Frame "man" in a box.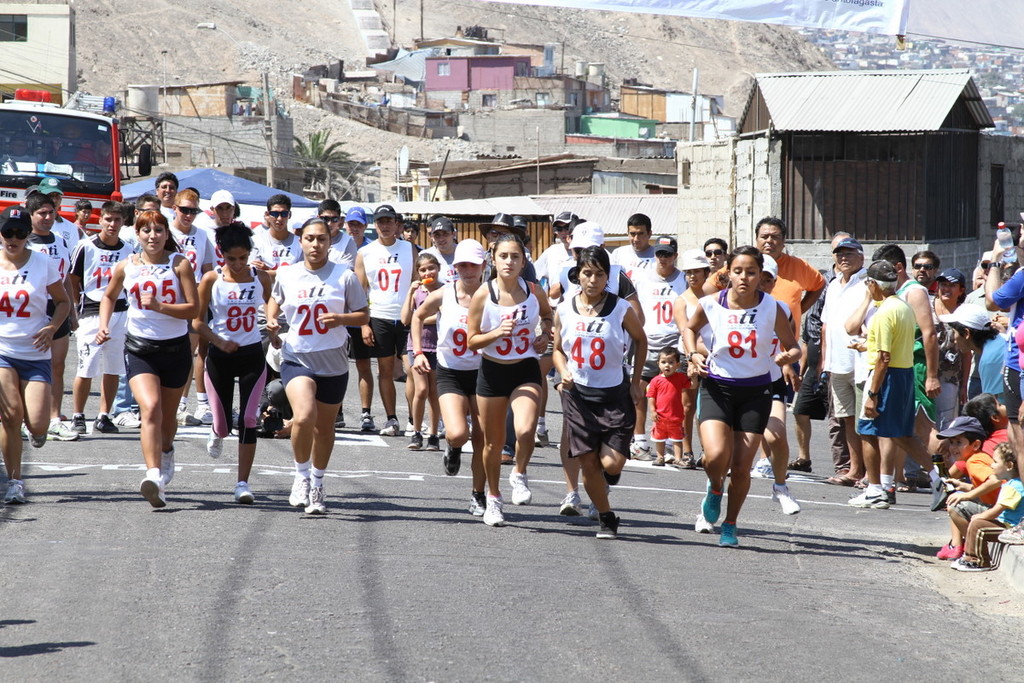
623:236:687:467.
